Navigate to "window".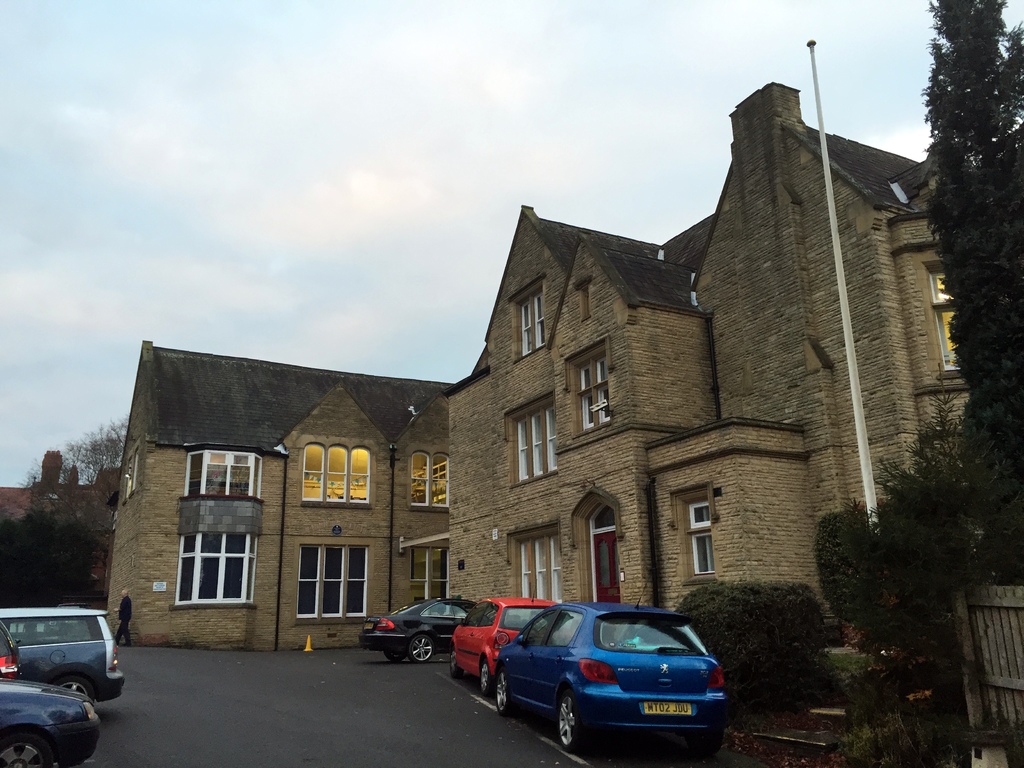
Navigation target: rect(185, 445, 263, 496).
